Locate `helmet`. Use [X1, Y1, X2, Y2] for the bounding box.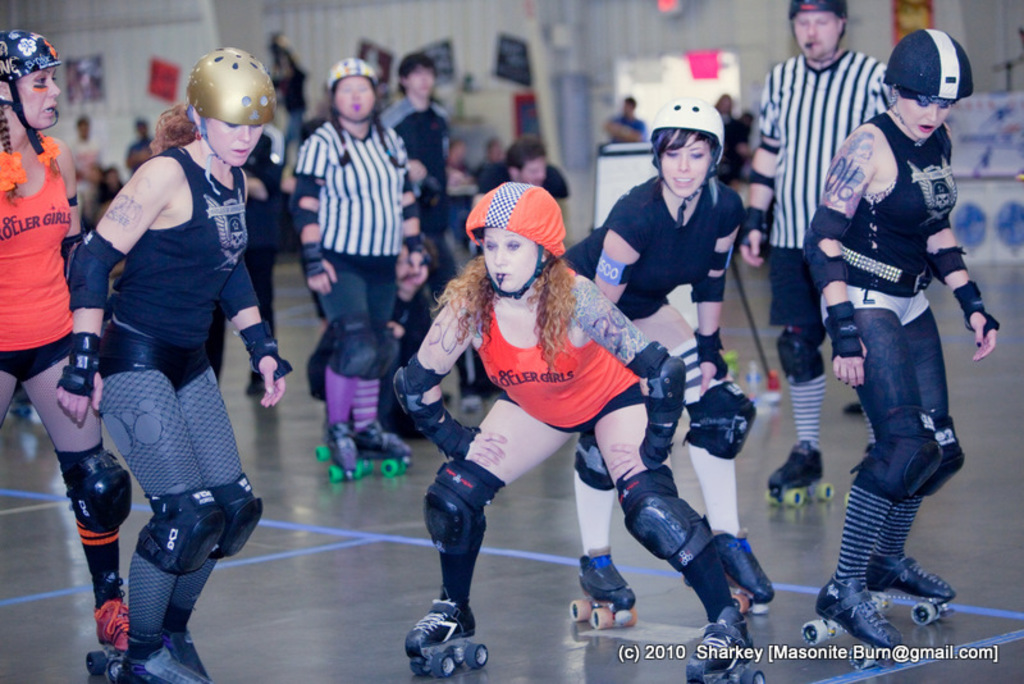
[643, 92, 732, 204].
